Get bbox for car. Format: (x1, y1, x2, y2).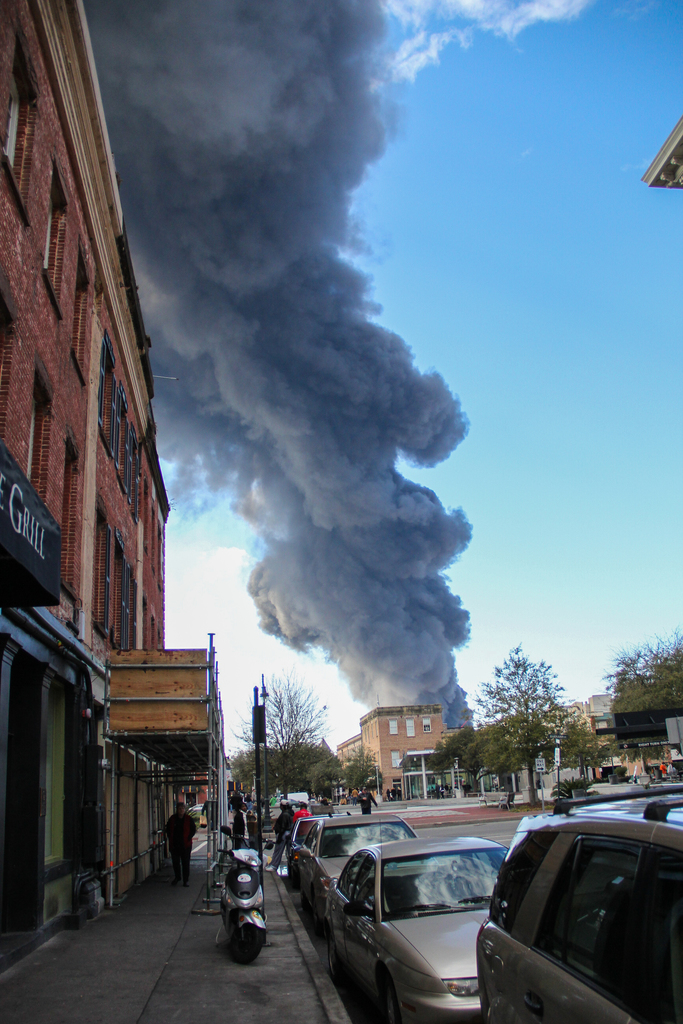
(286, 811, 416, 915).
